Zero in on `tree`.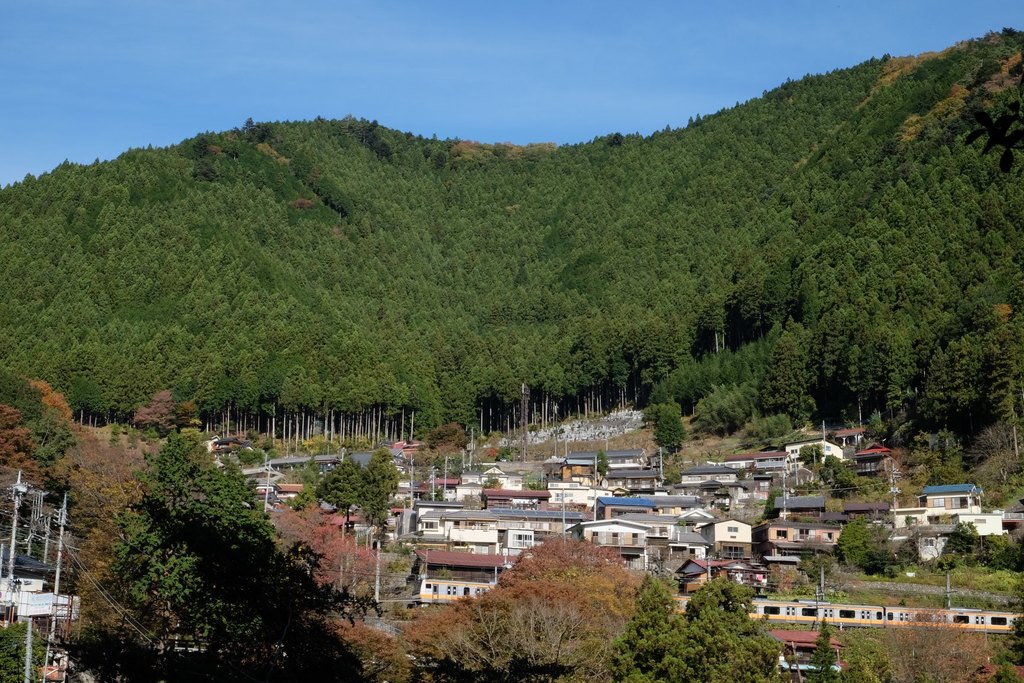
Zeroed in: bbox=(0, 614, 55, 682).
